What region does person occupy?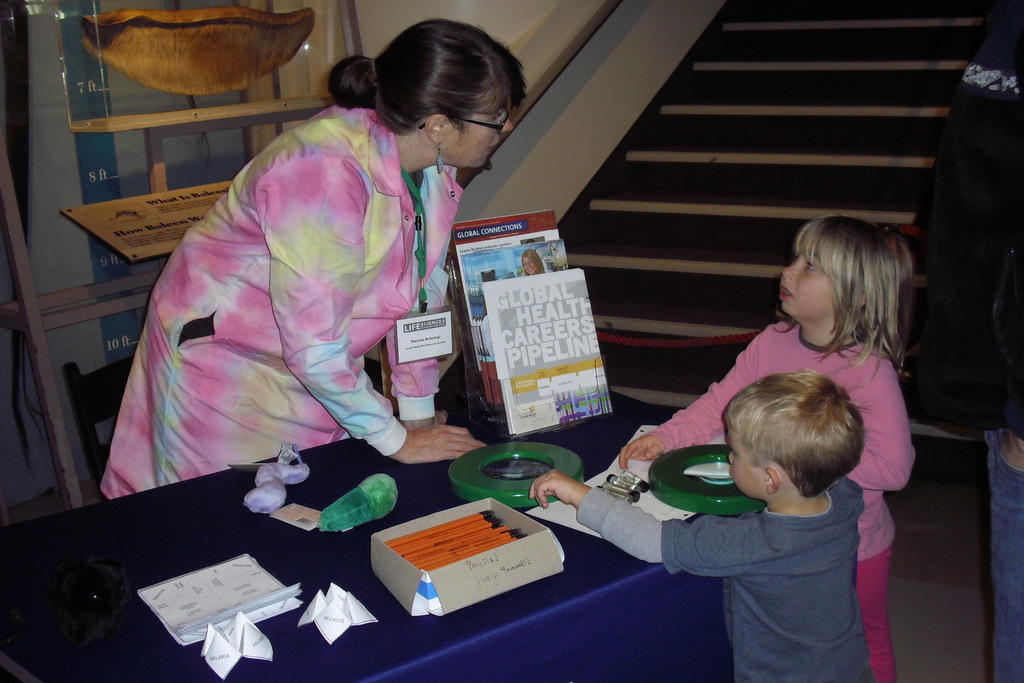
locate(113, 25, 513, 527).
